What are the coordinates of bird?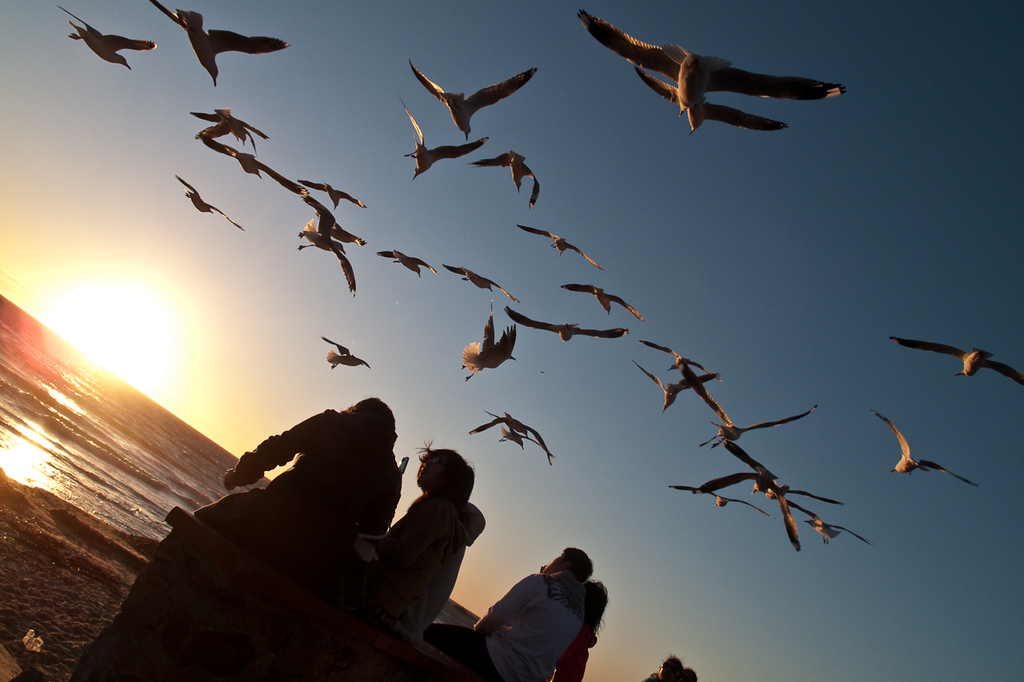
BBox(498, 425, 555, 458).
